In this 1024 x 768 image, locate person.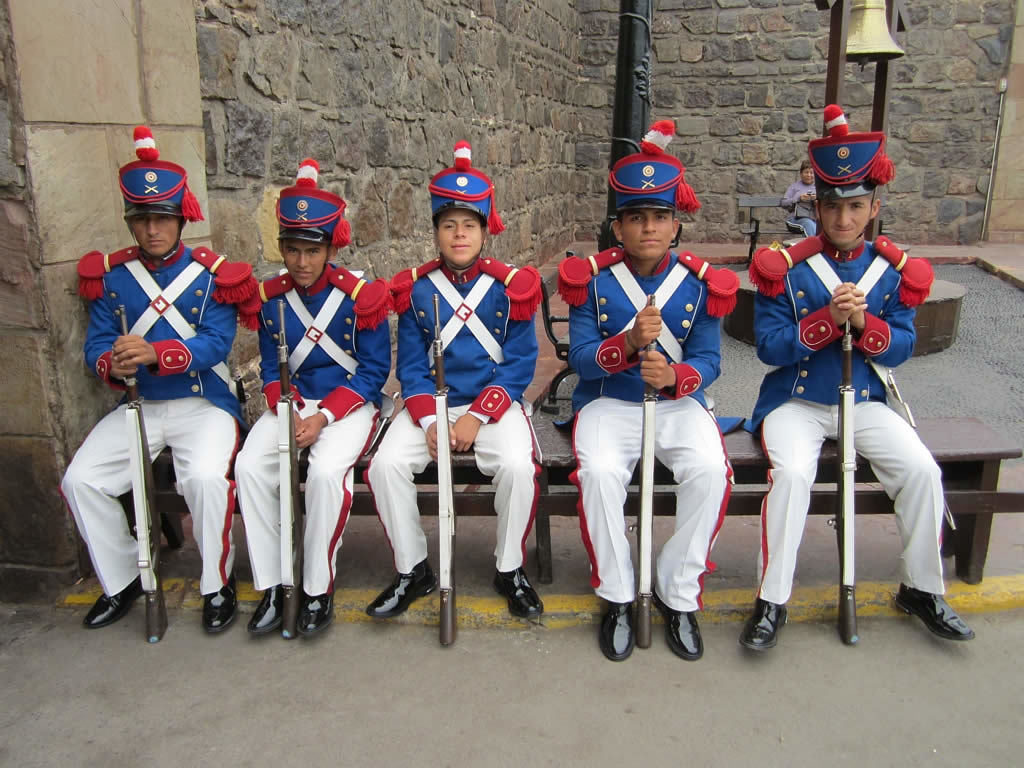
Bounding box: <region>557, 120, 739, 662</region>.
